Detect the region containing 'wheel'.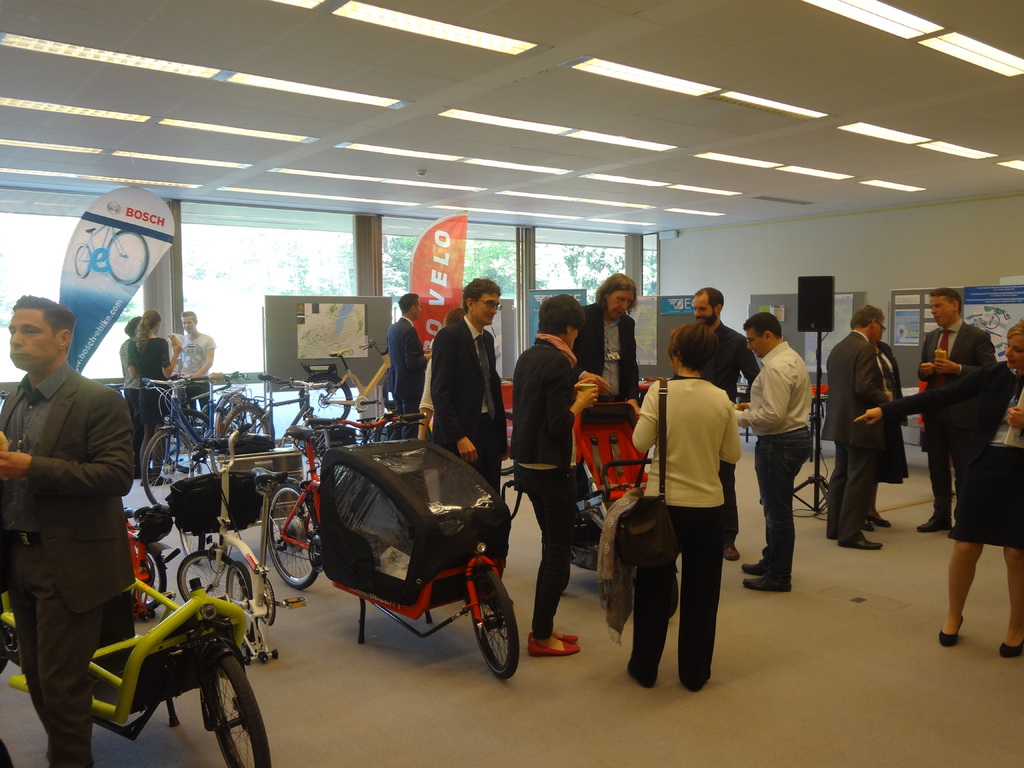
pyautogui.locateOnScreen(372, 415, 397, 440).
